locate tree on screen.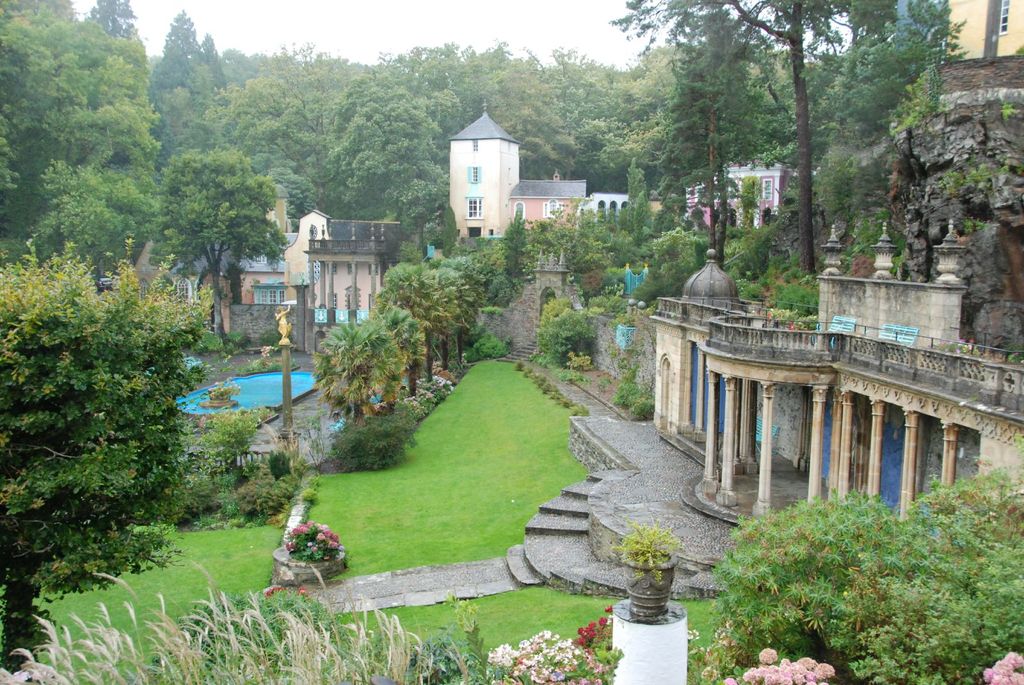
On screen at region(696, 0, 858, 286).
